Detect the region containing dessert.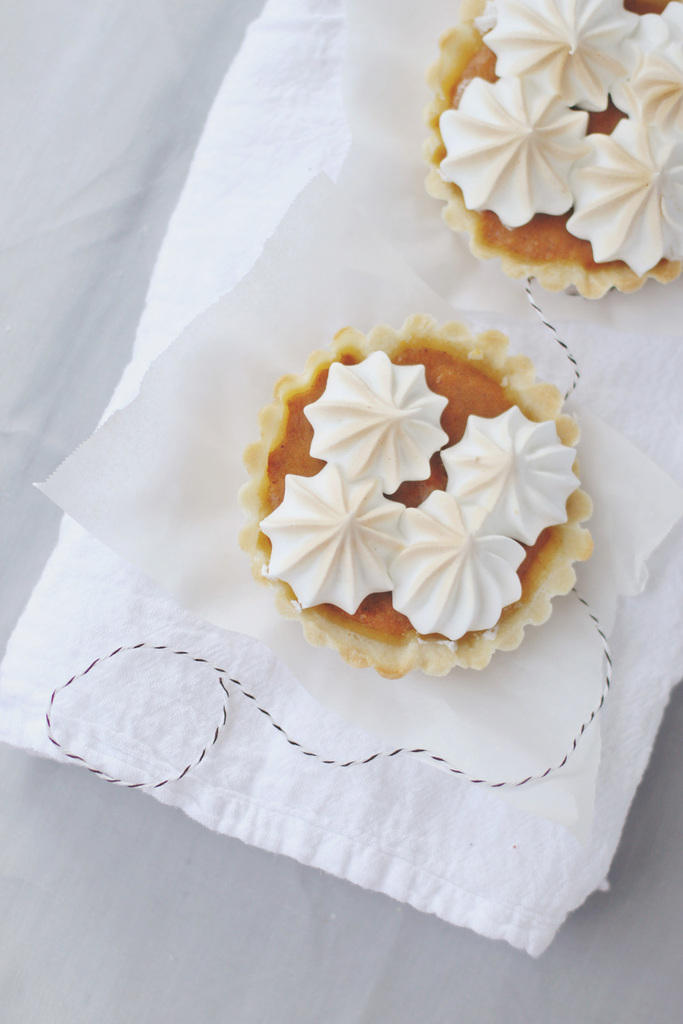
pyautogui.locateOnScreen(233, 313, 580, 677).
